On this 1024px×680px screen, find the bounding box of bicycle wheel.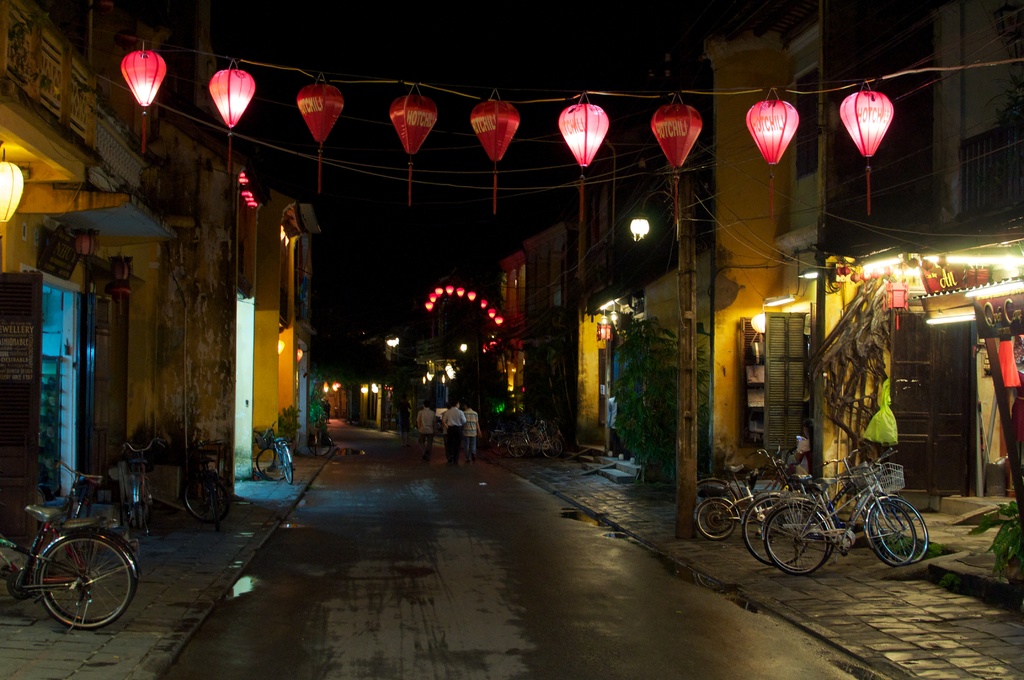
Bounding box: [x1=206, y1=483, x2=222, y2=530].
